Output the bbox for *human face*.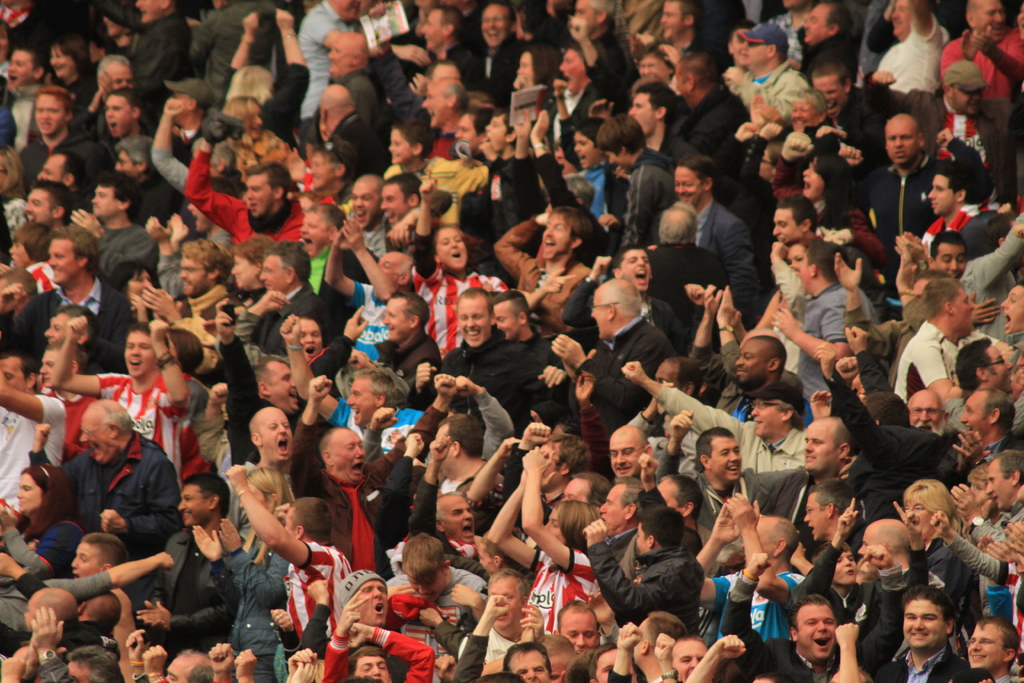
crop(492, 300, 518, 340).
